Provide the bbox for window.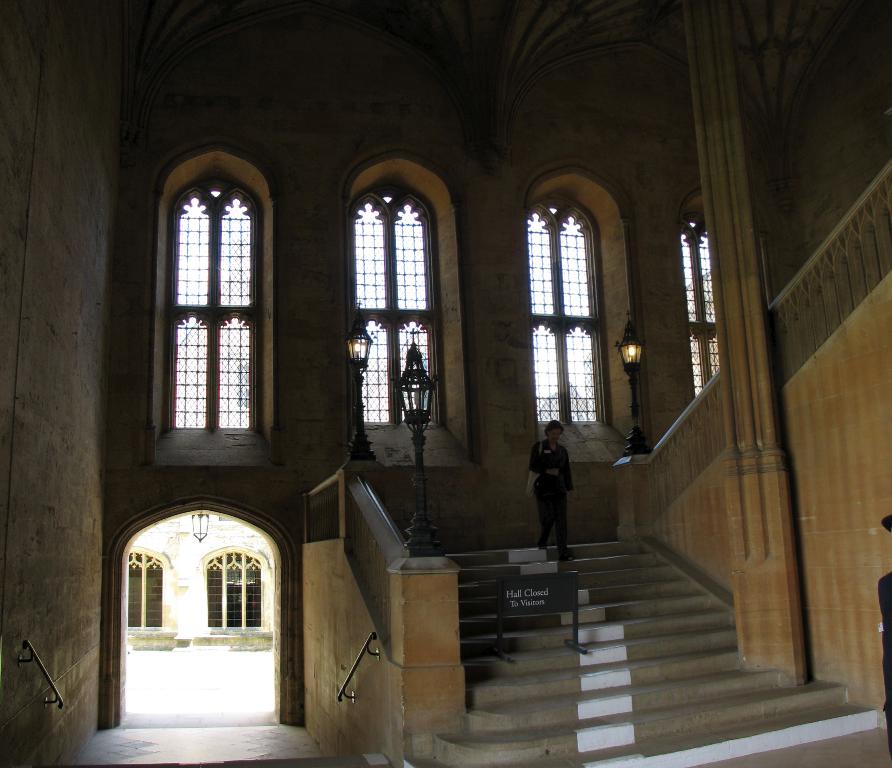
select_region(676, 195, 726, 402).
